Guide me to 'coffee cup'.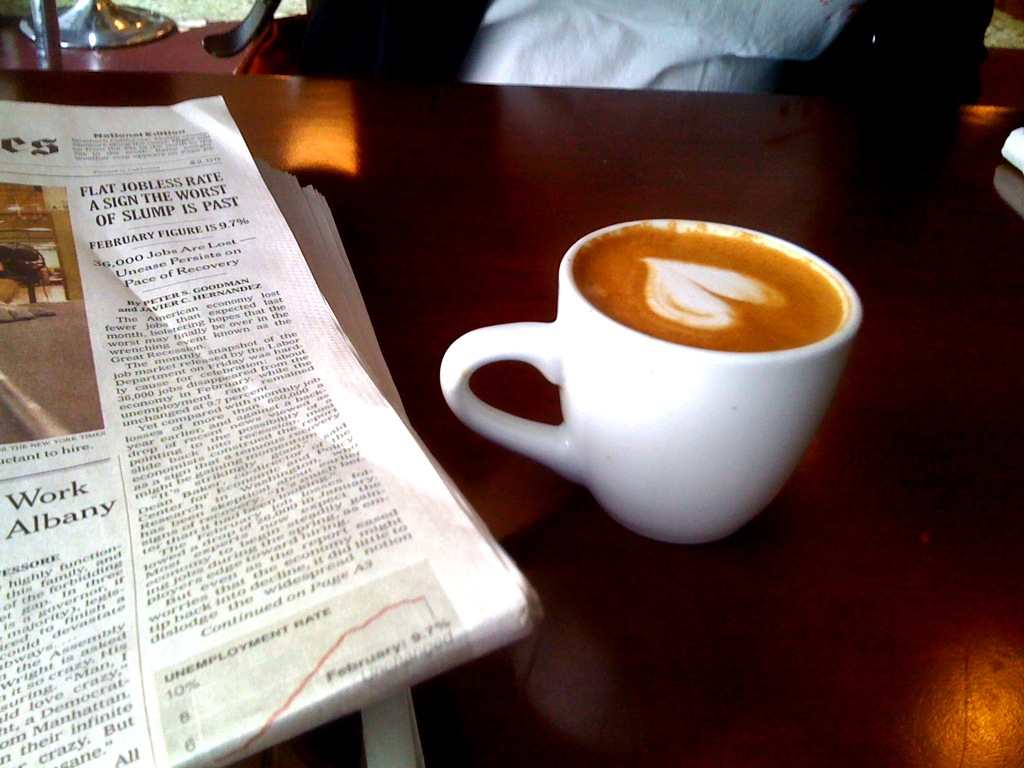
Guidance: 435, 212, 864, 546.
